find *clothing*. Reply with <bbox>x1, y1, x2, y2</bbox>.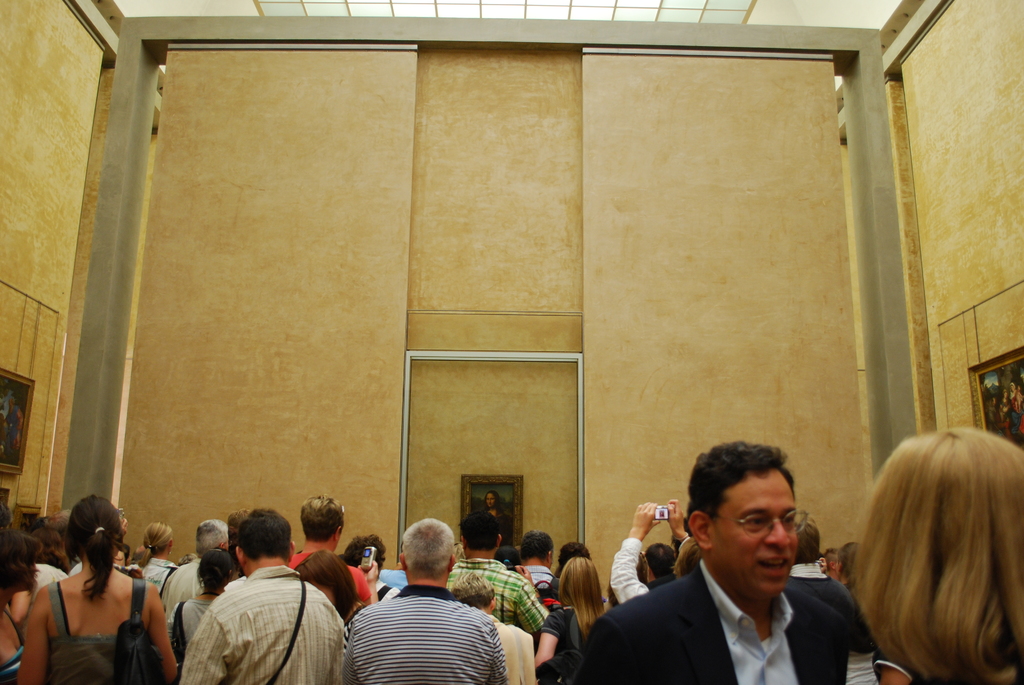
<bbox>347, 592, 509, 684</bbox>.
